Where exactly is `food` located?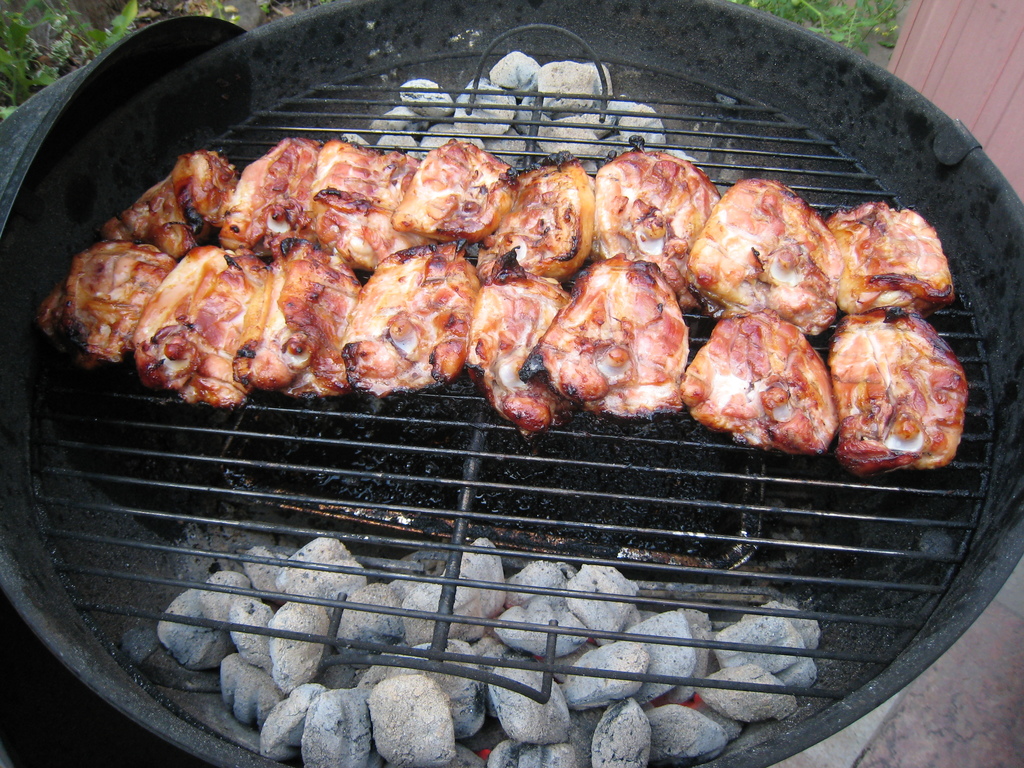
Its bounding box is [31, 132, 969, 483].
